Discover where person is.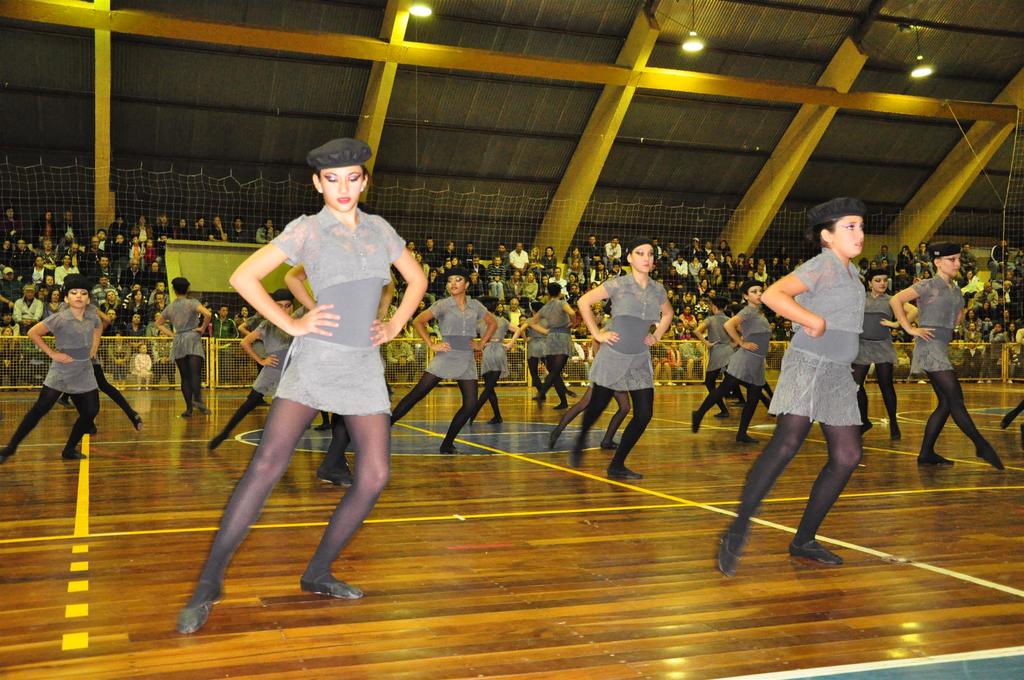
Discovered at {"x1": 384, "y1": 269, "x2": 494, "y2": 451}.
